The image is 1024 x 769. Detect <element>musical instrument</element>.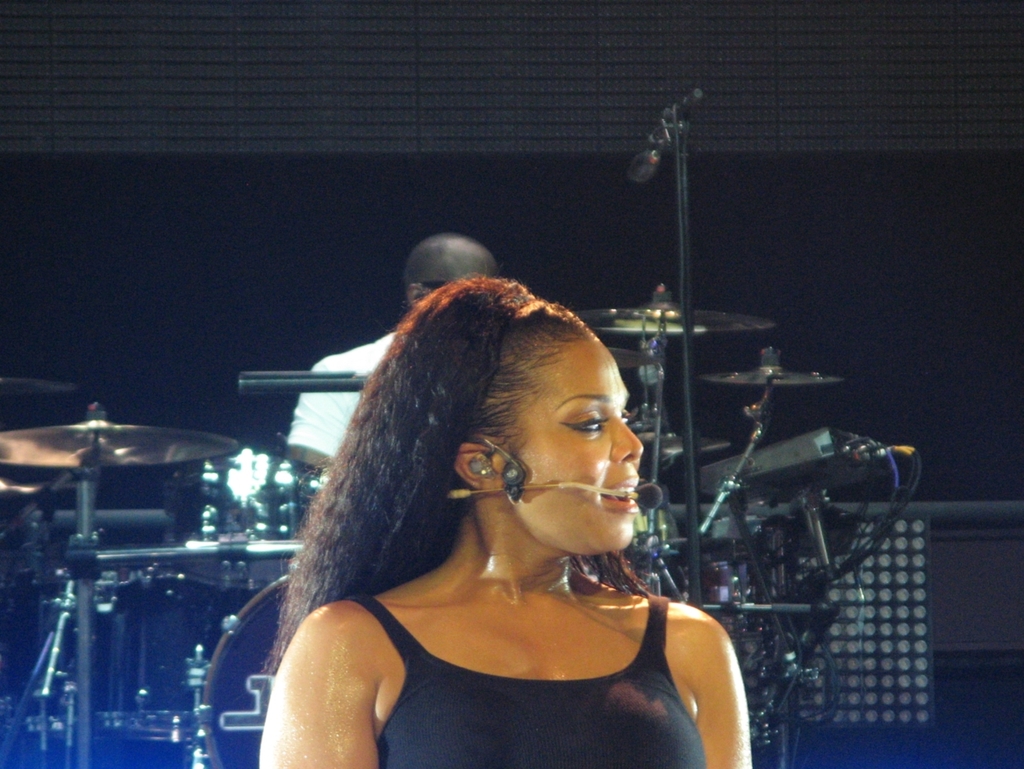
Detection: (x1=204, y1=571, x2=298, y2=768).
